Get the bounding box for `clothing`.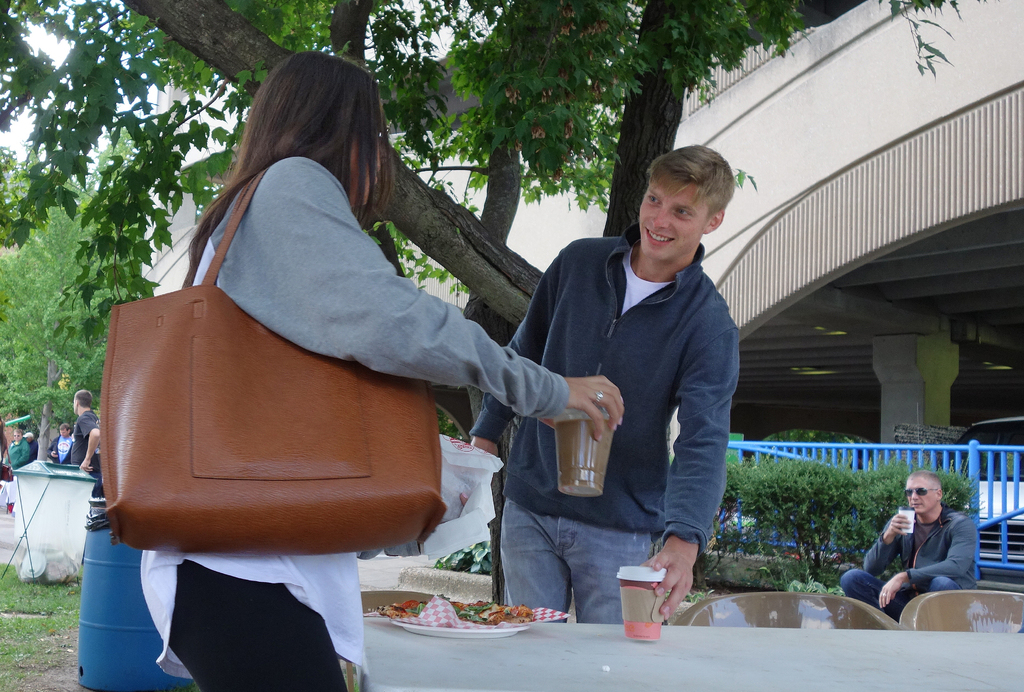
BBox(47, 432, 78, 468).
